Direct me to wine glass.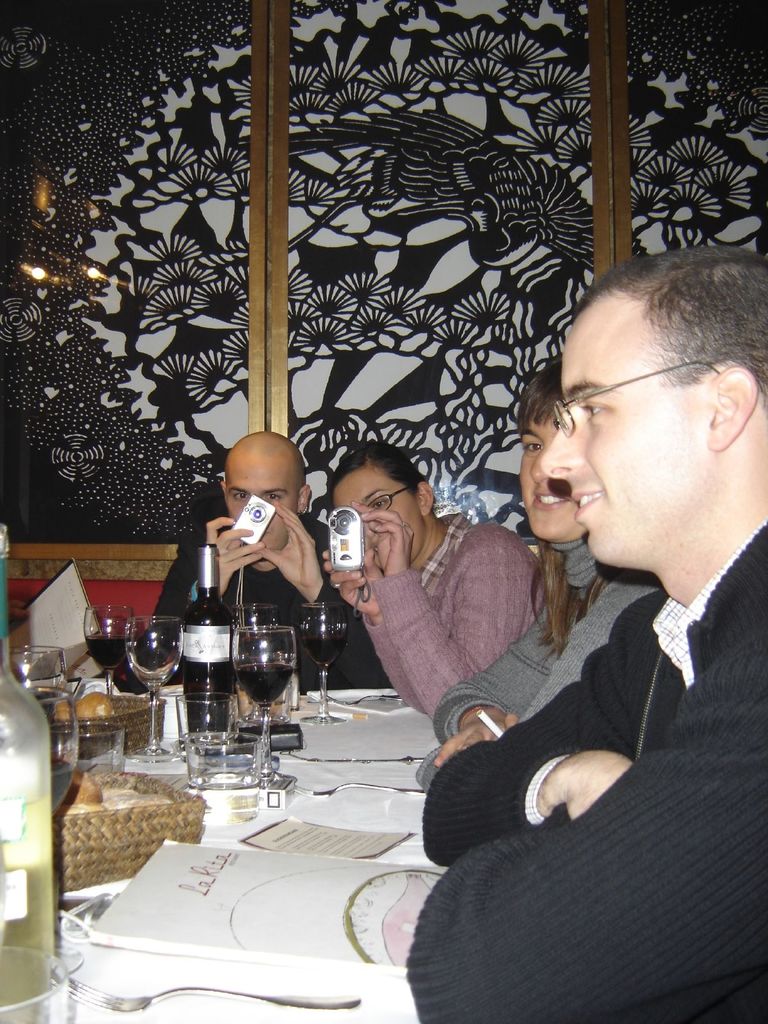
Direction: [231, 627, 301, 781].
